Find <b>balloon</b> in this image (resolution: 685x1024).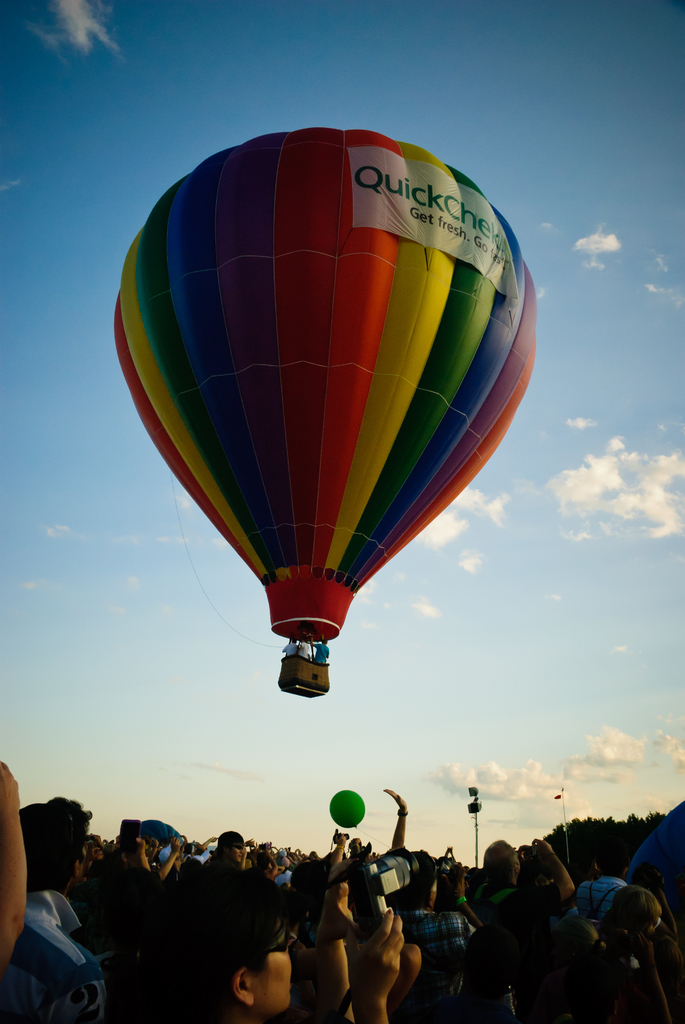
109 125 541 643.
